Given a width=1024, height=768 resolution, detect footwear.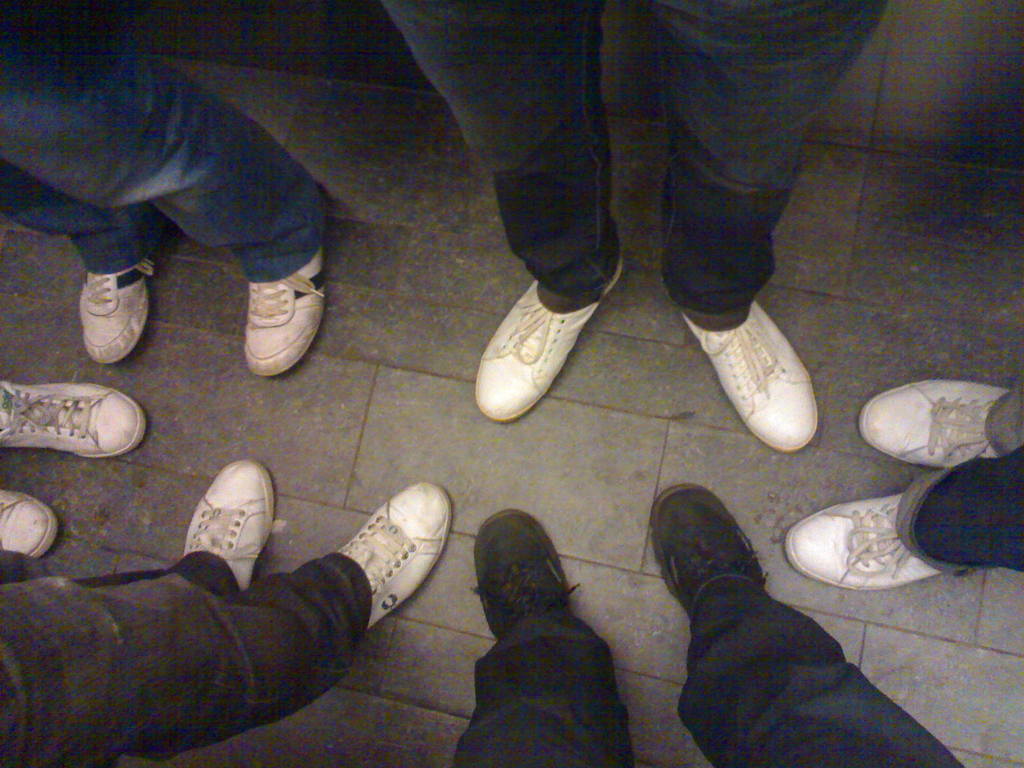
x1=241 y1=239 x2=330 y2=368.
